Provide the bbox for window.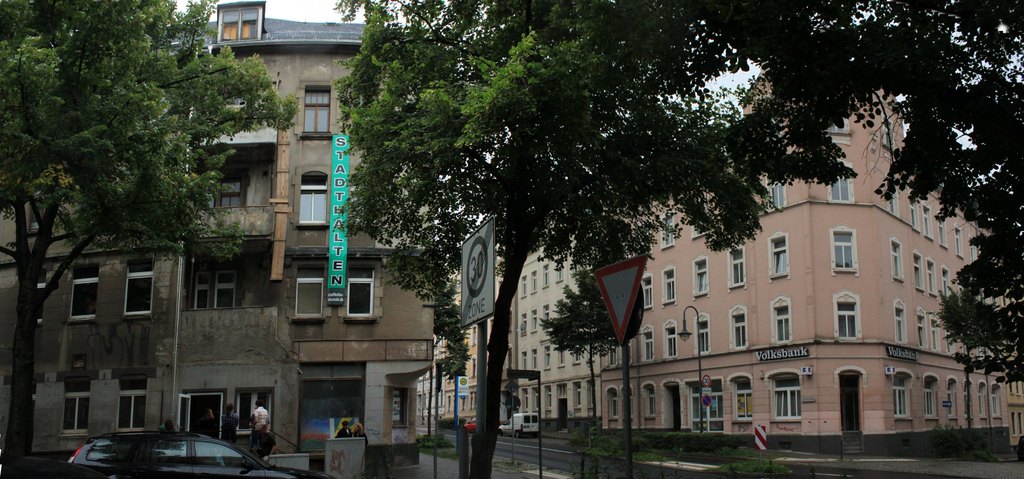
locate(22, 192, 44, 236).
